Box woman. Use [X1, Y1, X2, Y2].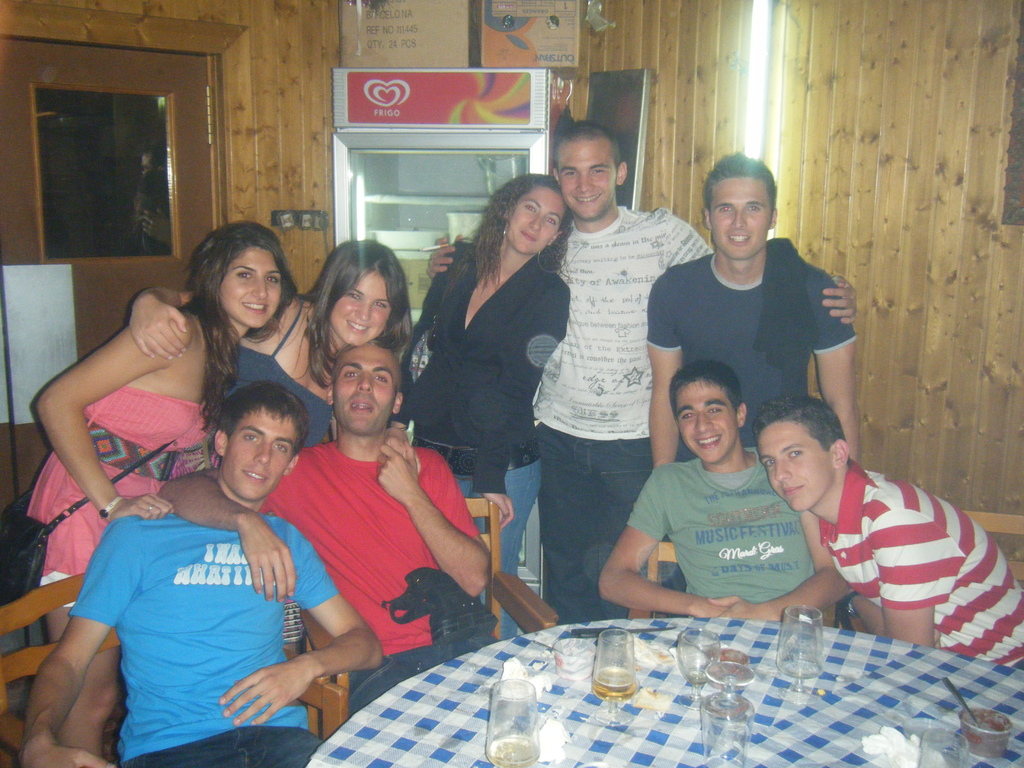
[390, 182, 573, 643].
